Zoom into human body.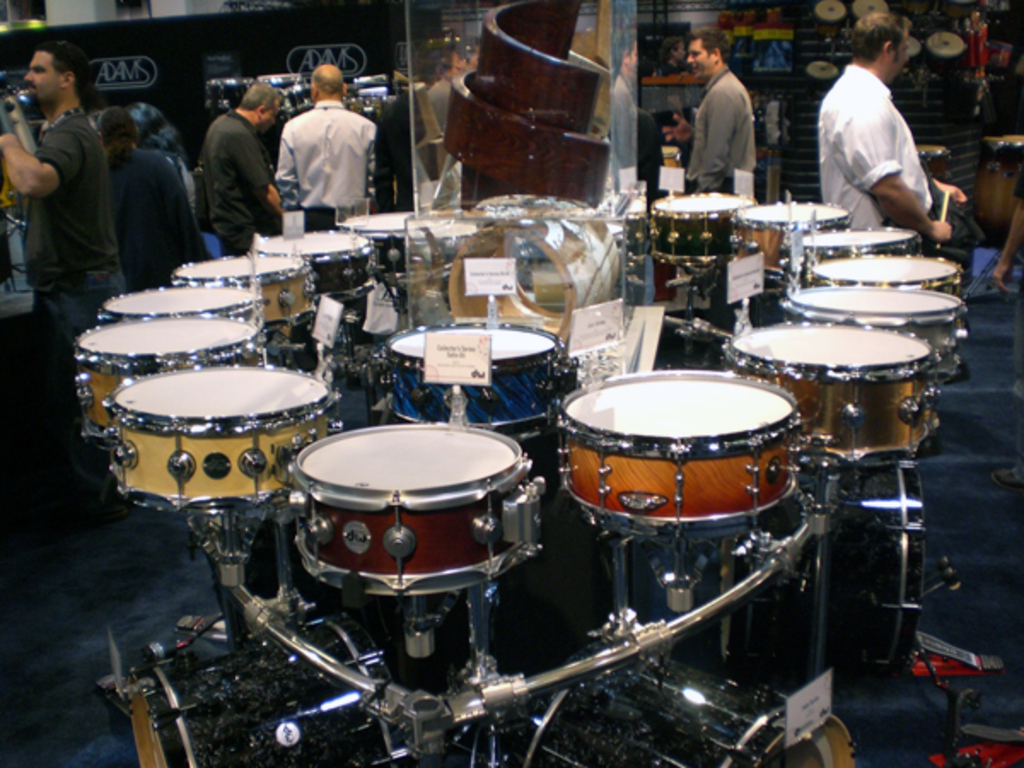
Zoom target: [275, 99, 381, 230].
